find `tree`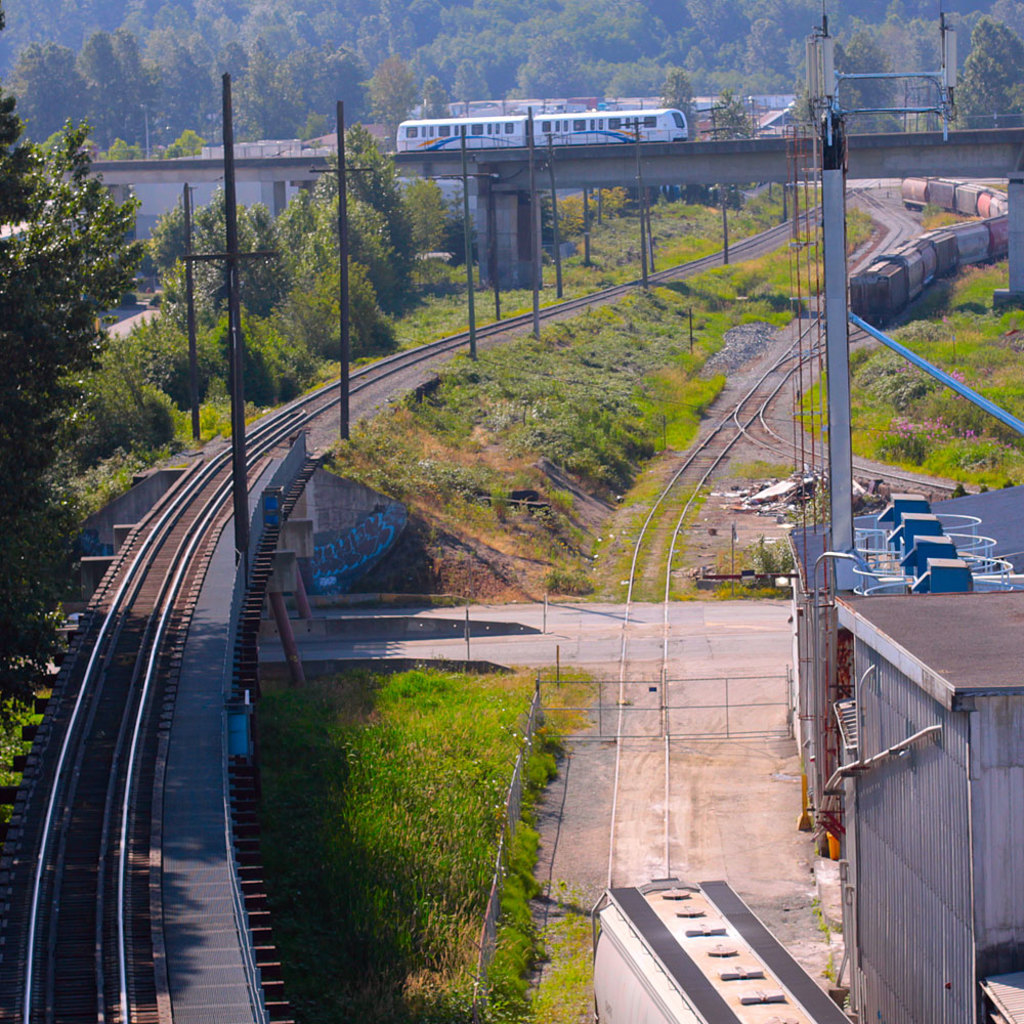
rect(412, 175, 445, 271)
